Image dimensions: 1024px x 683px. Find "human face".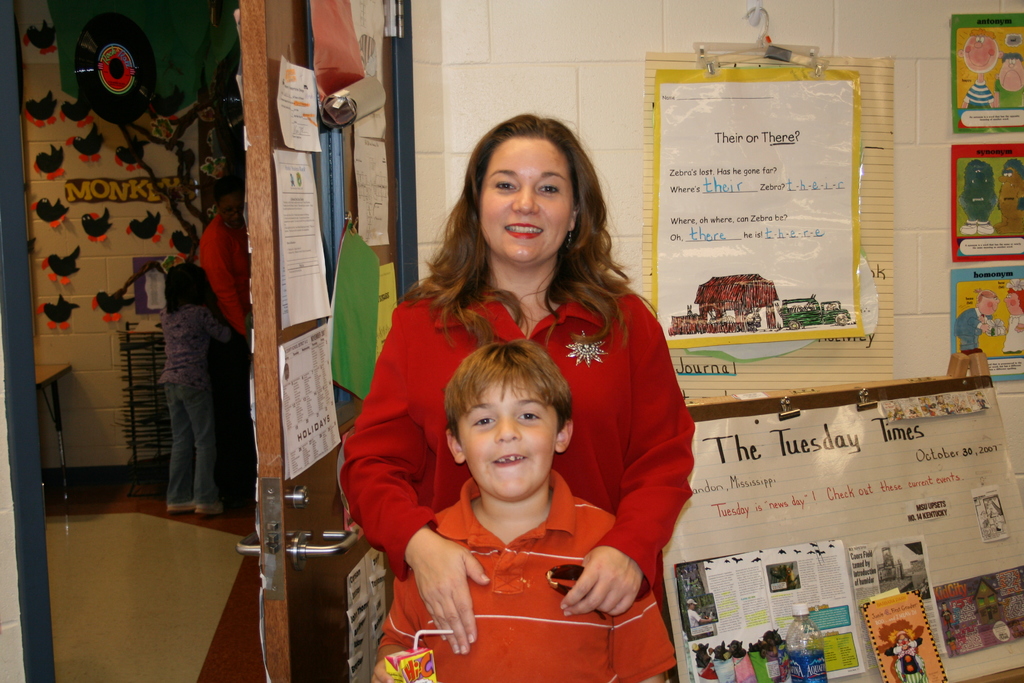
box(1003, 292, 1021, 314).
